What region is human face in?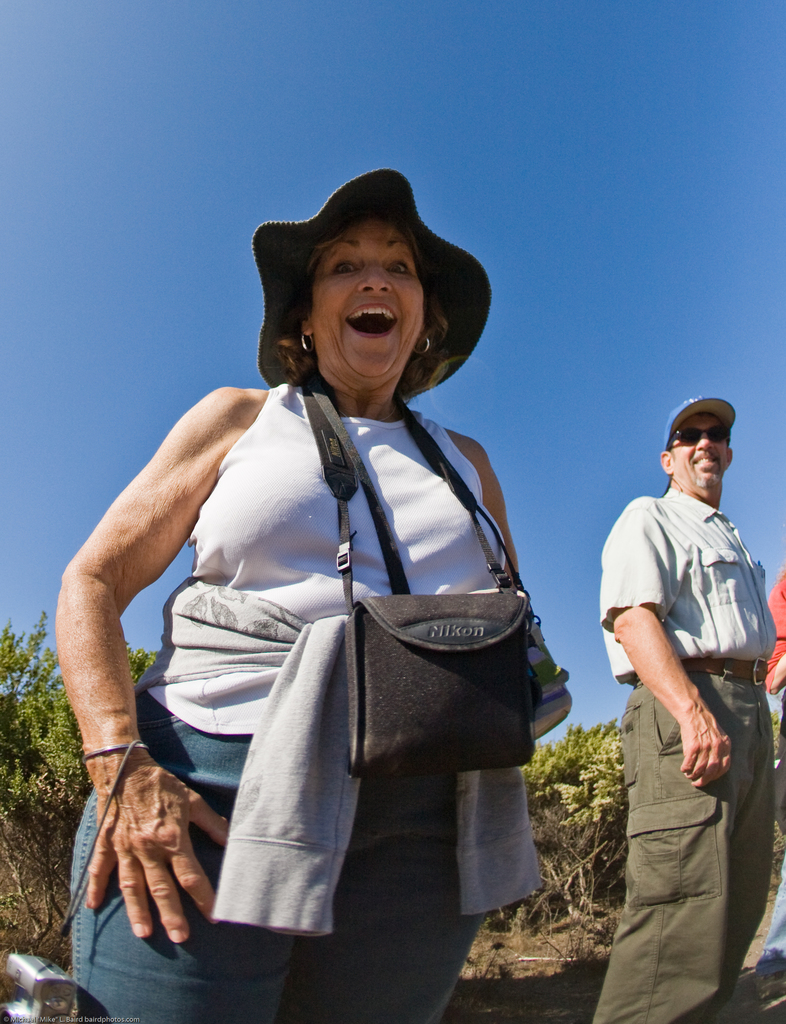
315, 219, 421, 388.
